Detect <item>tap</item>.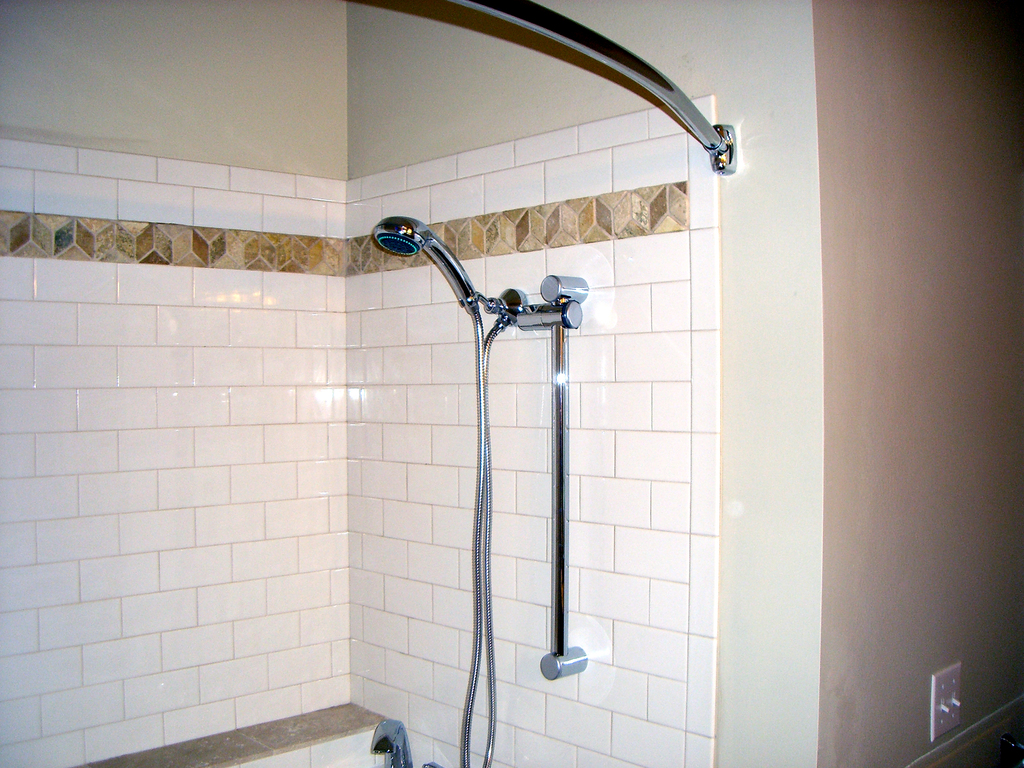
Detected at bbox=(369, 214, 552, 365).
